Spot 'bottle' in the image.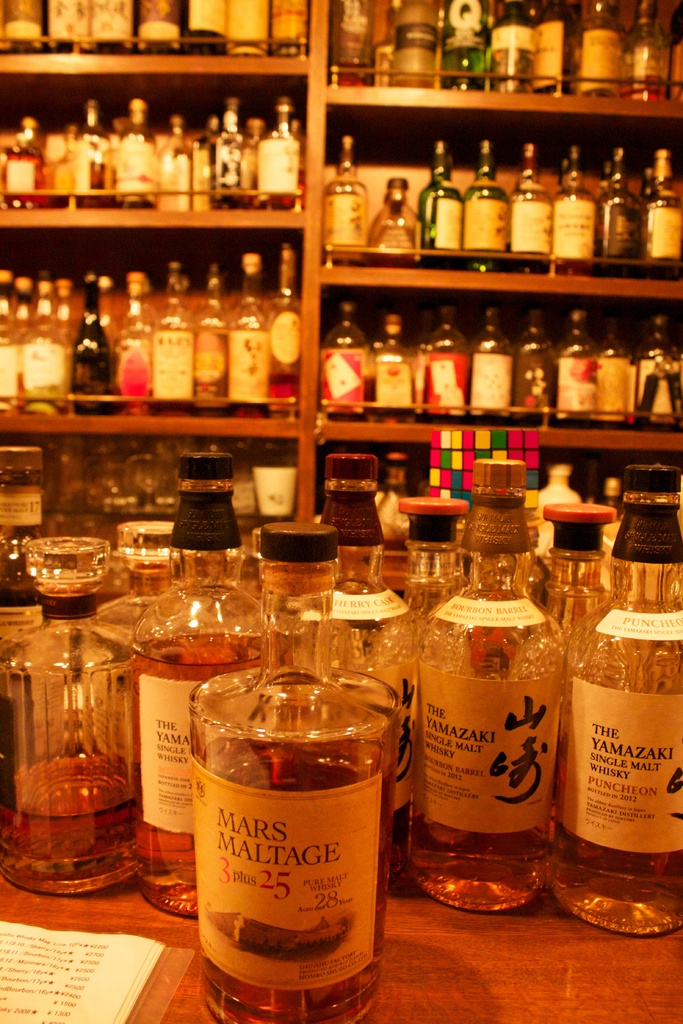
'bottle' found at crop(45, 0, 83, 56).
